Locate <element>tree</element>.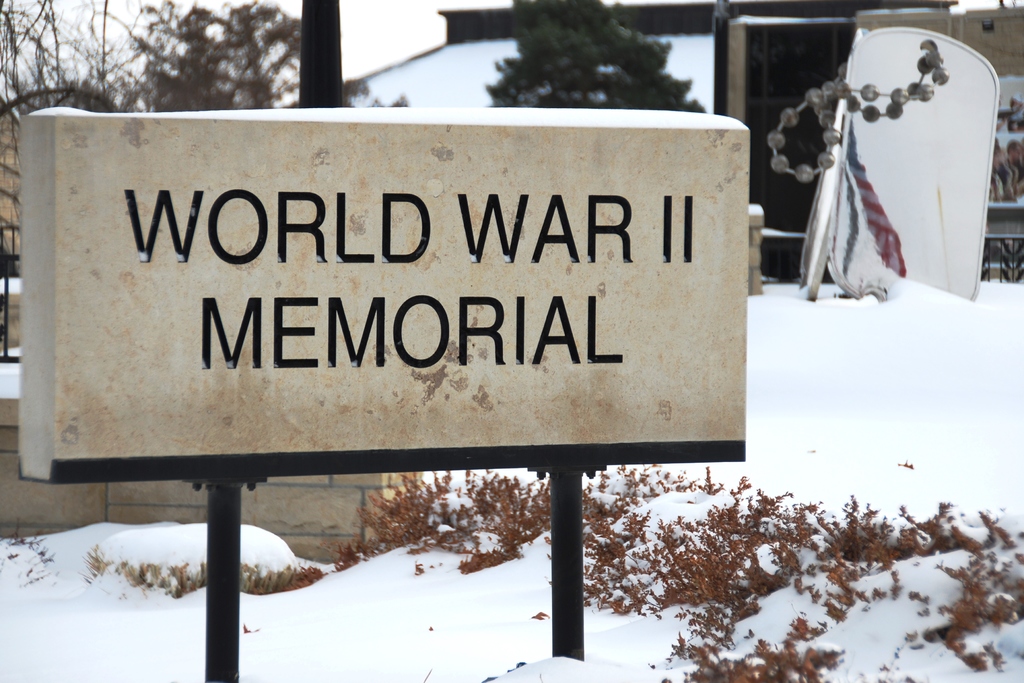
Bounding box: (x1=488, y1=0, x2=717, y2=117).
